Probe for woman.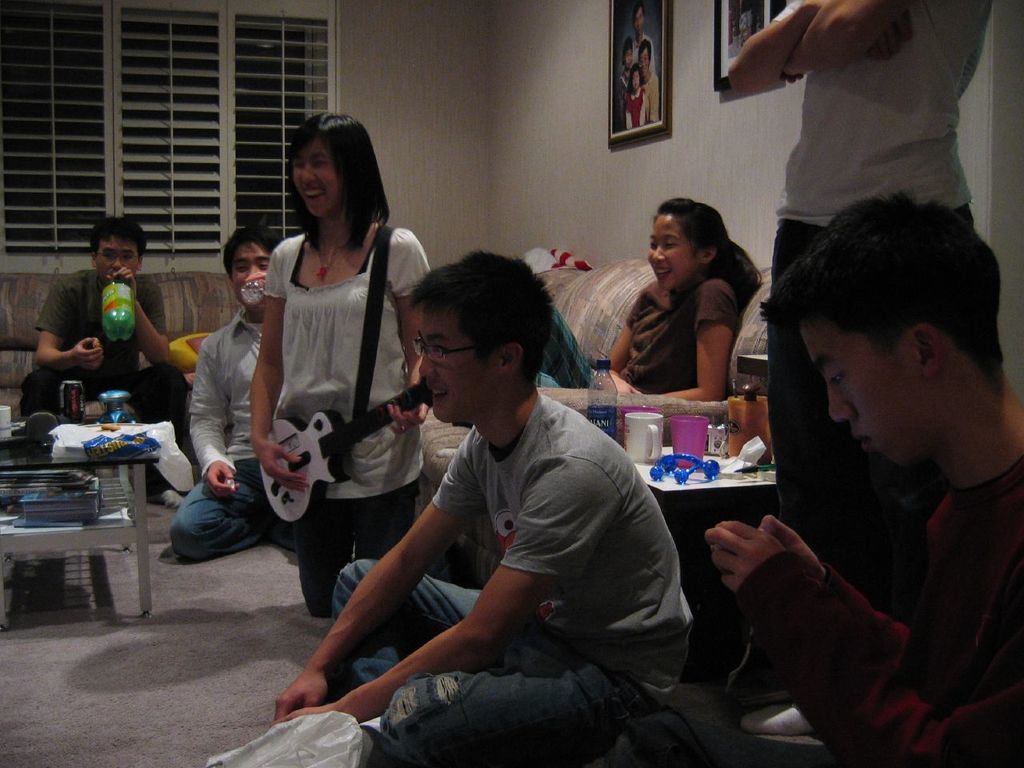
Probe result: left=249, top=115, right=434, bottom=616.
